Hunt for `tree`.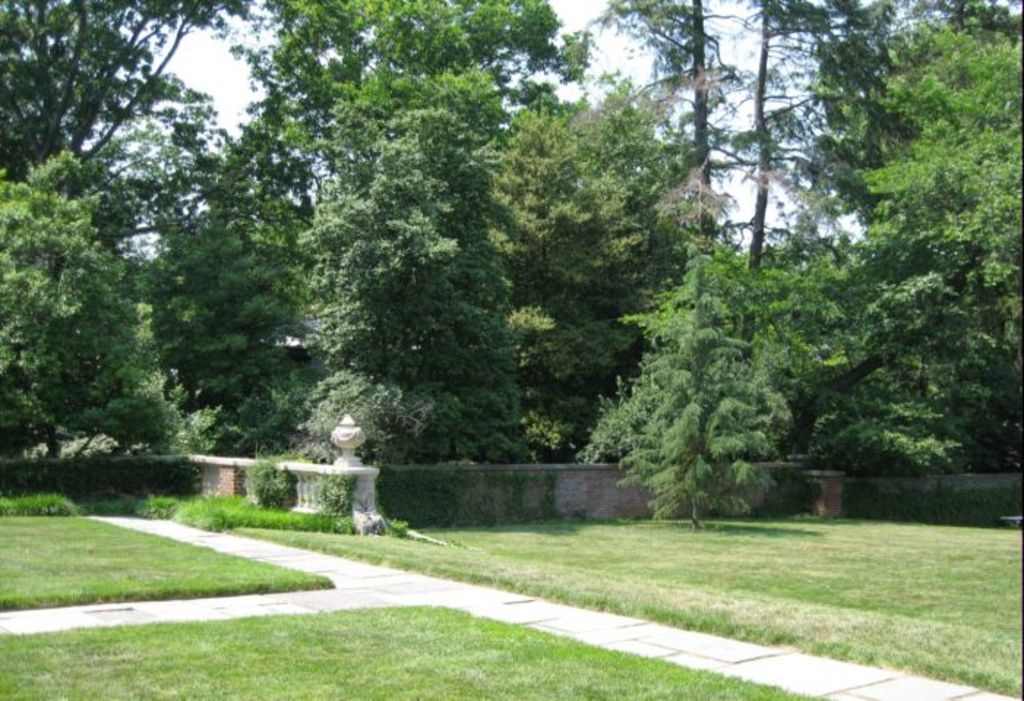
Hunted down at l=439, t=92, r=629, b=443.
